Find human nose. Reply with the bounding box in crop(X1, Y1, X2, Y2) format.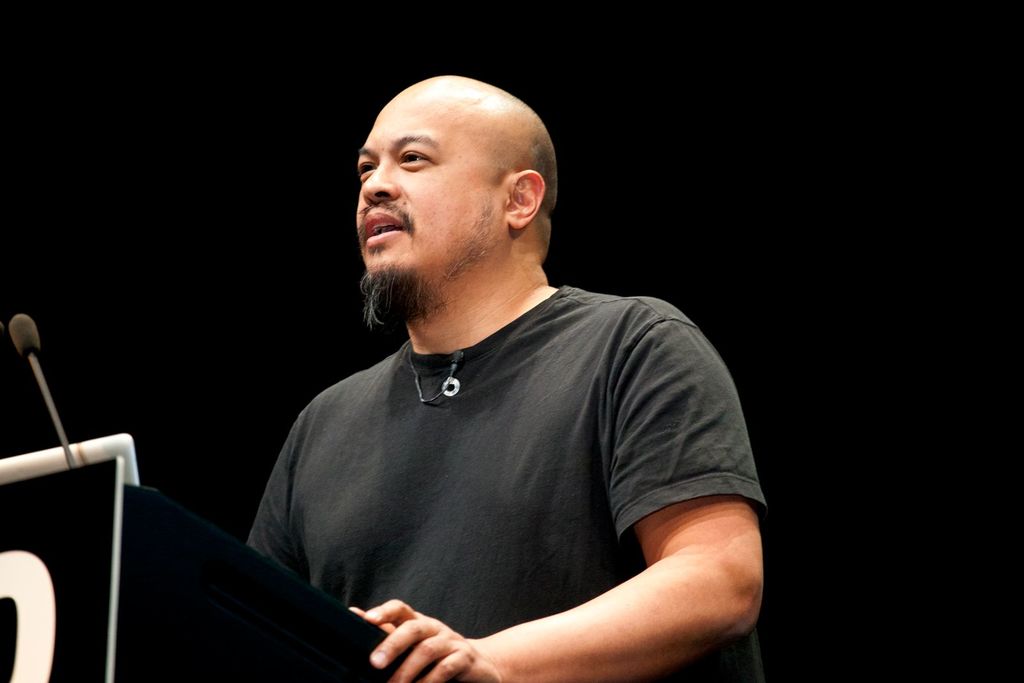
crop(362, 155, 401, 204).
